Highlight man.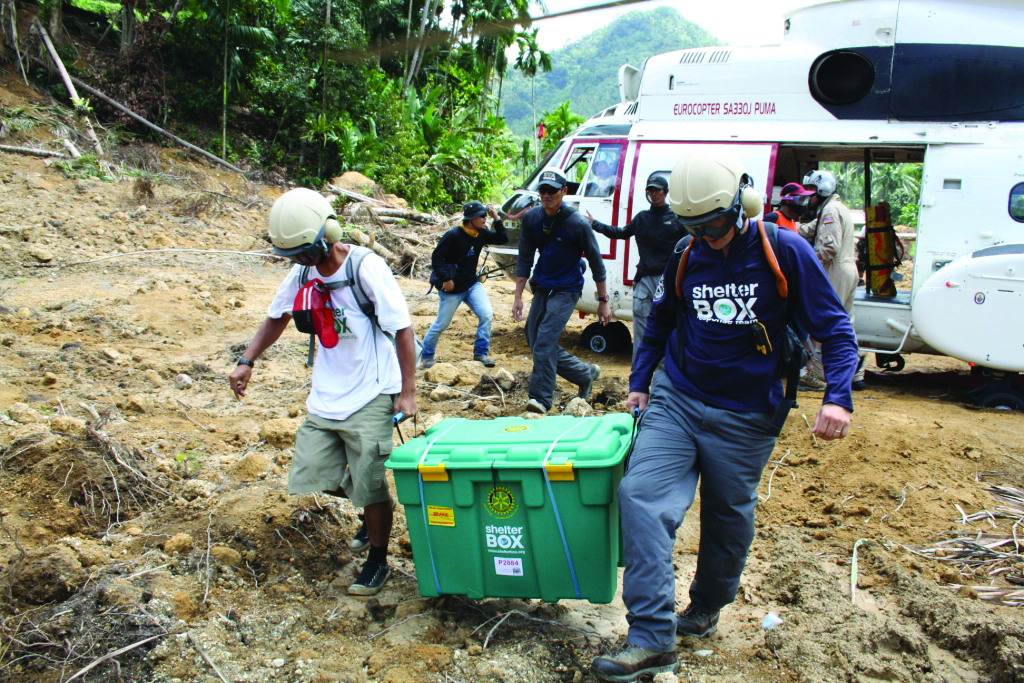
Highlighted region: [x1=586, y1=144, x2=862, y2=682].
